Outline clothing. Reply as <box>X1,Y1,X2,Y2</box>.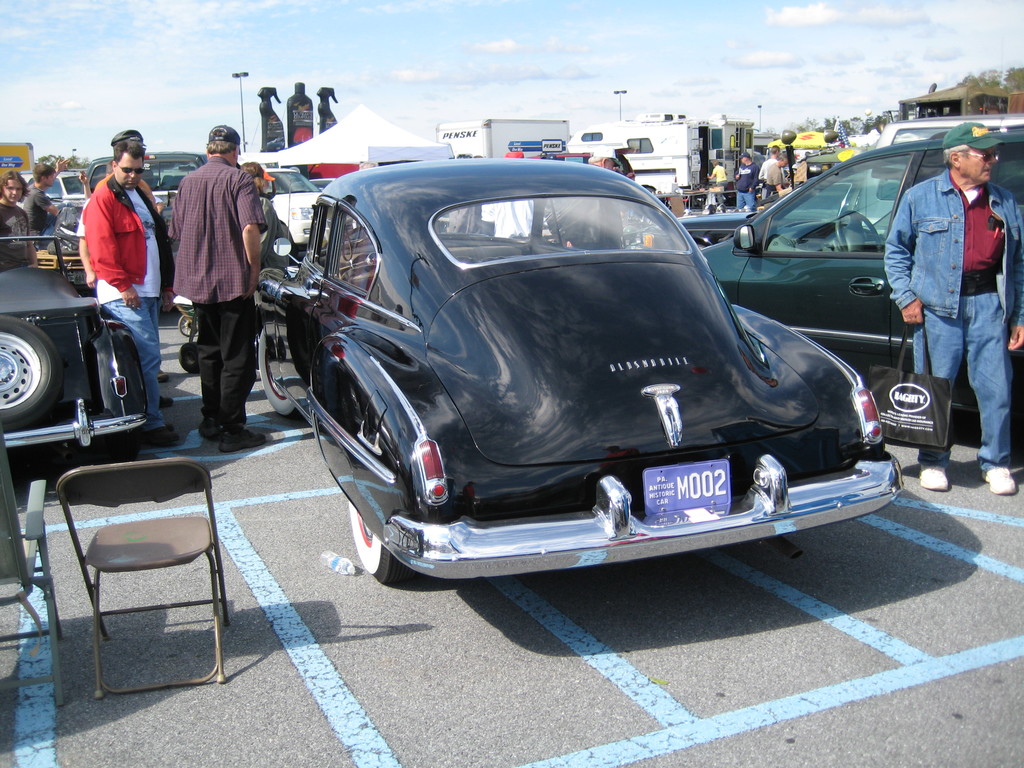
<box>0,200,31,262</box>.
